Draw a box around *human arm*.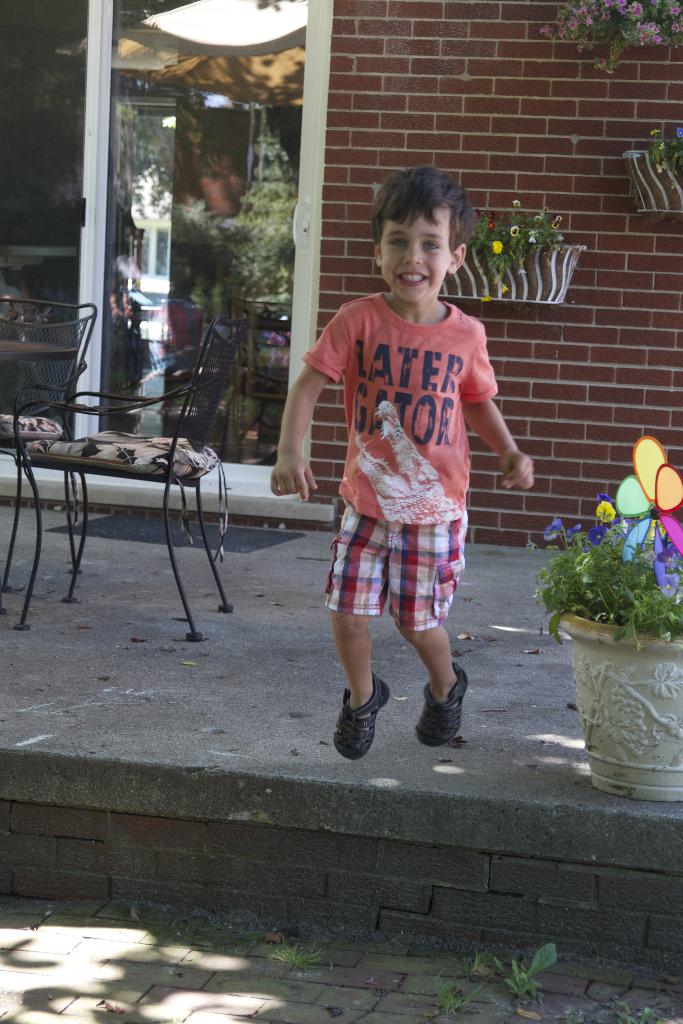
{"left": 461, "top": 344, "right": 534, "bottom": 491}.
